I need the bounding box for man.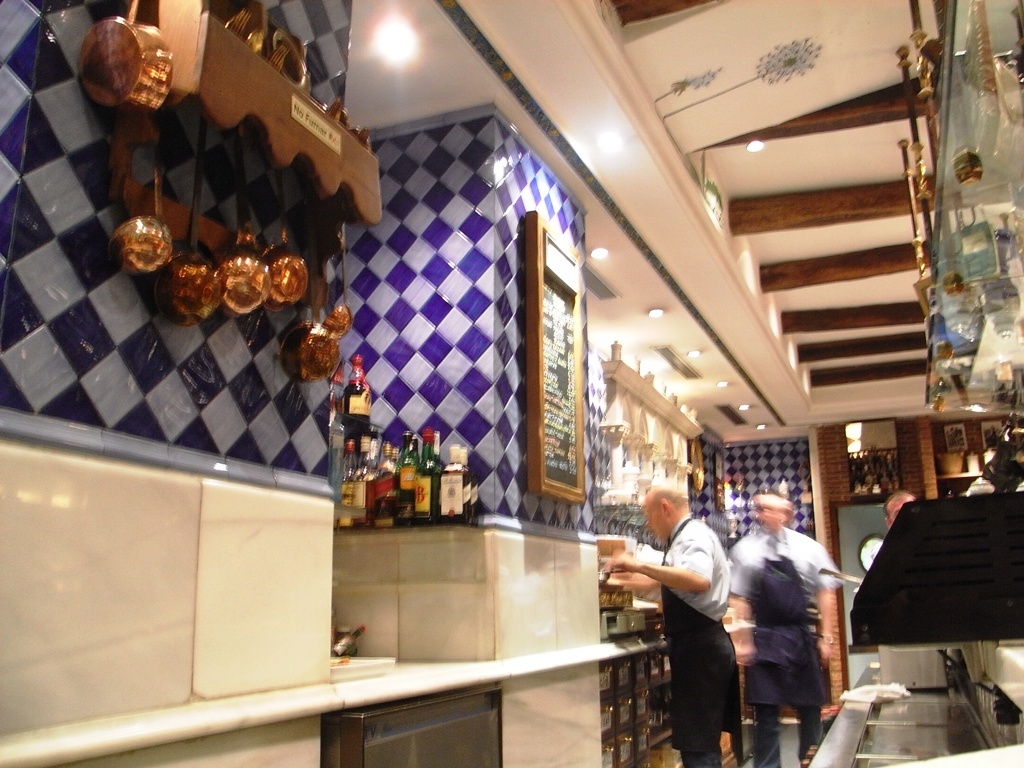
Here it is: bbox=(735, 492, 857, 757).
